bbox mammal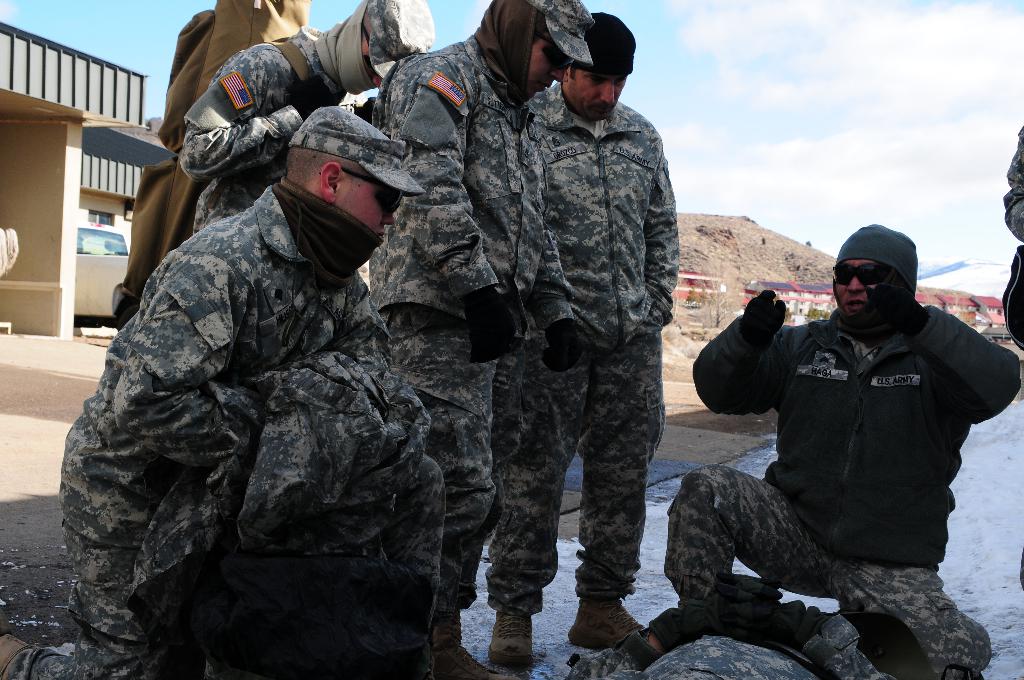
507 8 680 670
